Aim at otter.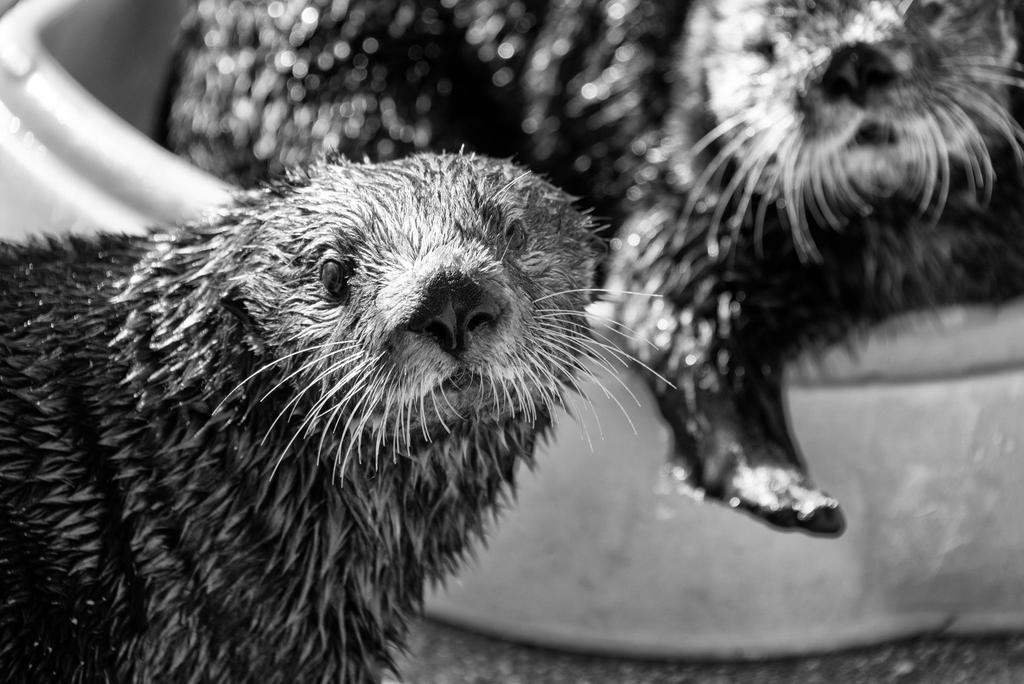
Aimed at Rect(147, 0, 1023, 540).
